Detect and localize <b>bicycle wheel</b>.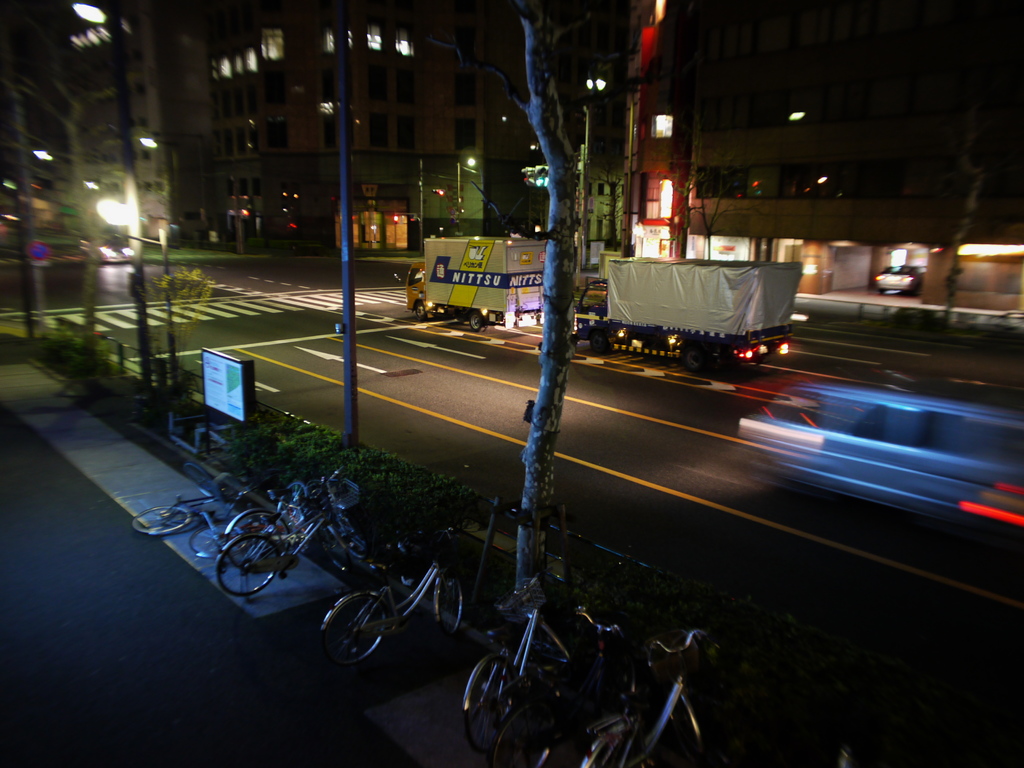
Localized at bbox=(463, 657, 532, 758).
